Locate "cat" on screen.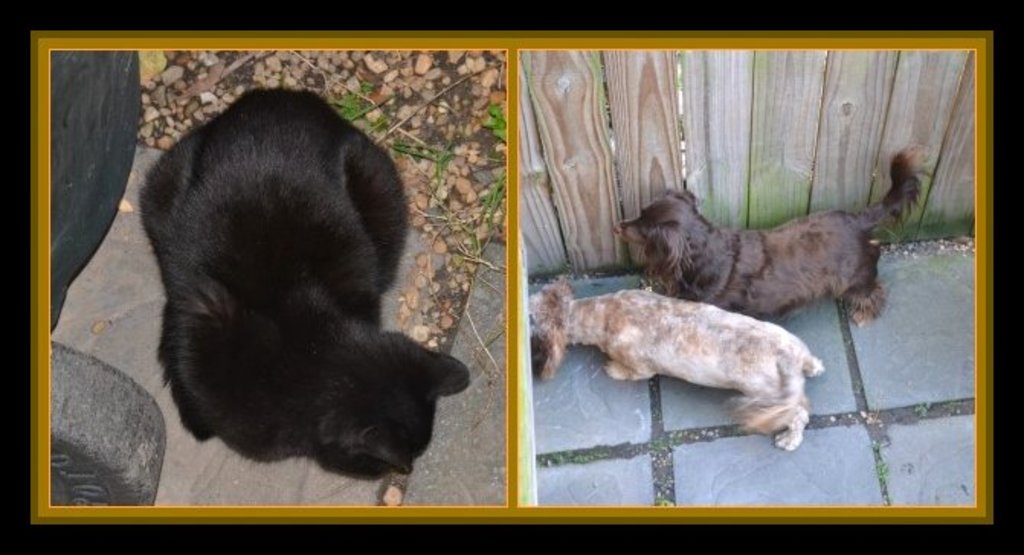
On screen at BBox(136, 81, 467, 488).
